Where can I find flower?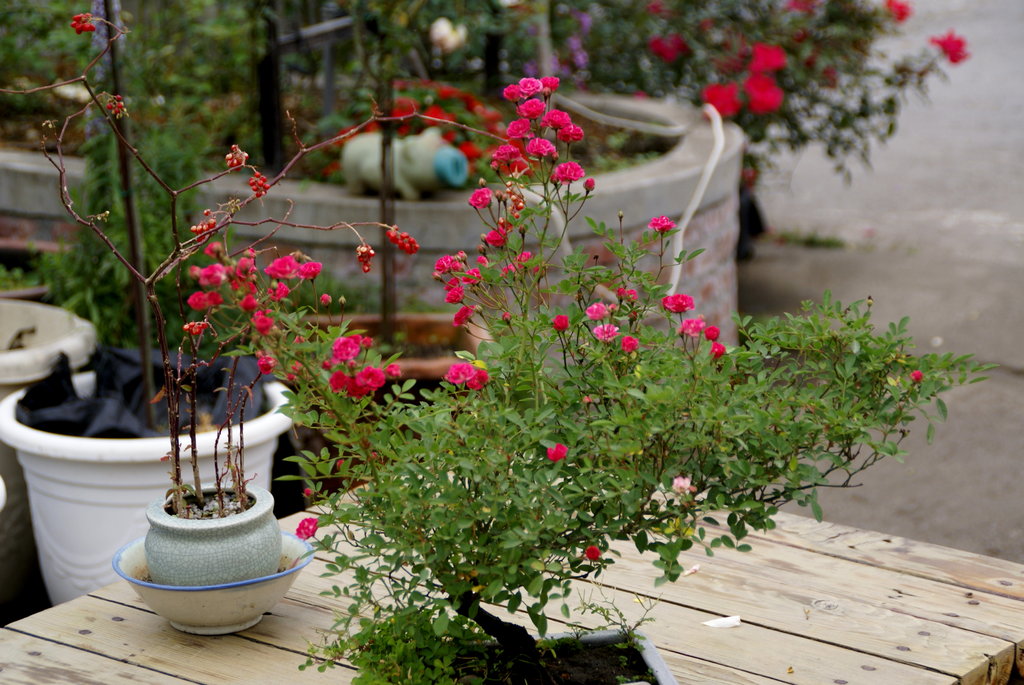
You can find it at locate(751, 44, 788, 68).
